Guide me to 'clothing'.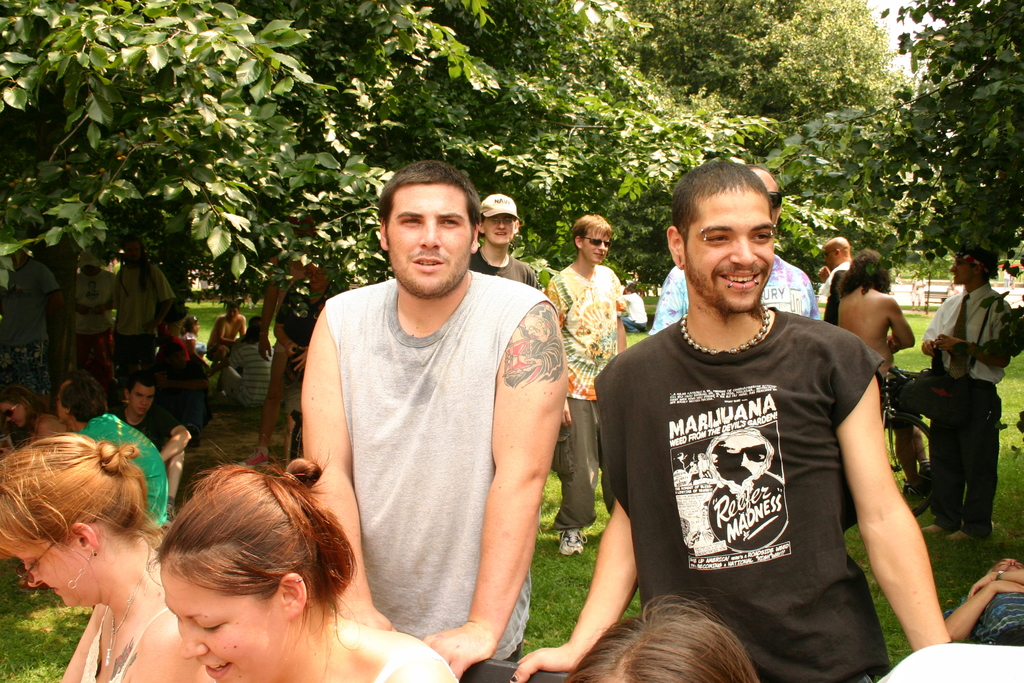
Guidance: (319, 274, 554, 657).
